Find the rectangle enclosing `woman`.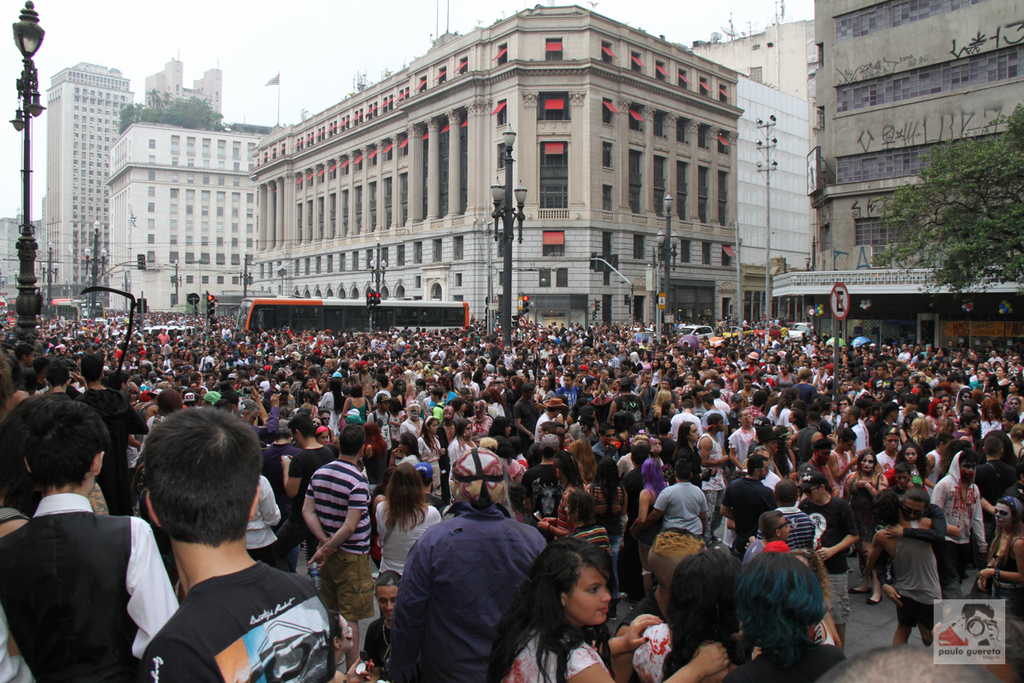
bbox=(786, 409, 803, 428).
